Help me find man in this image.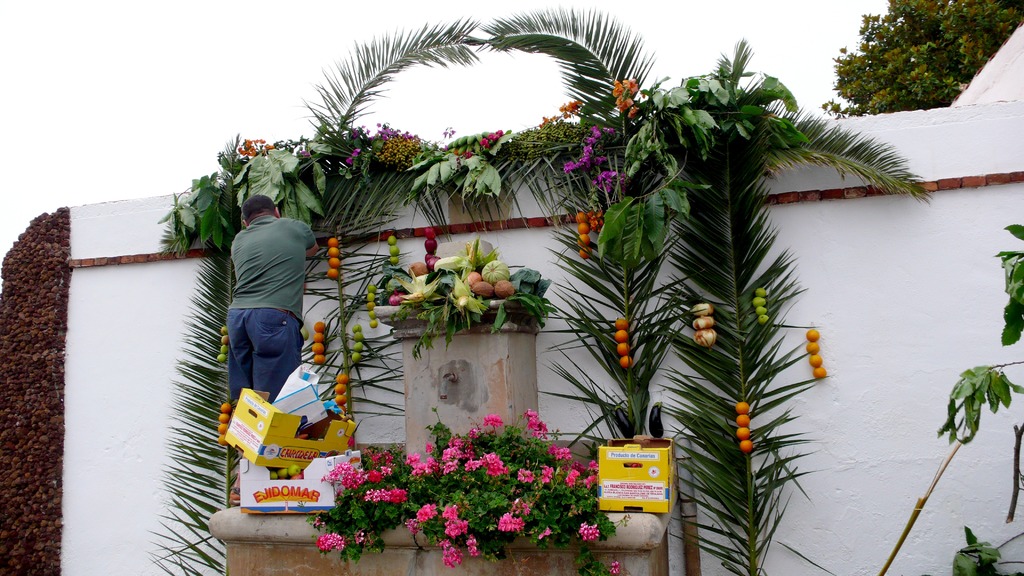
Found it: l=208, t=193, r=312, b=414.
